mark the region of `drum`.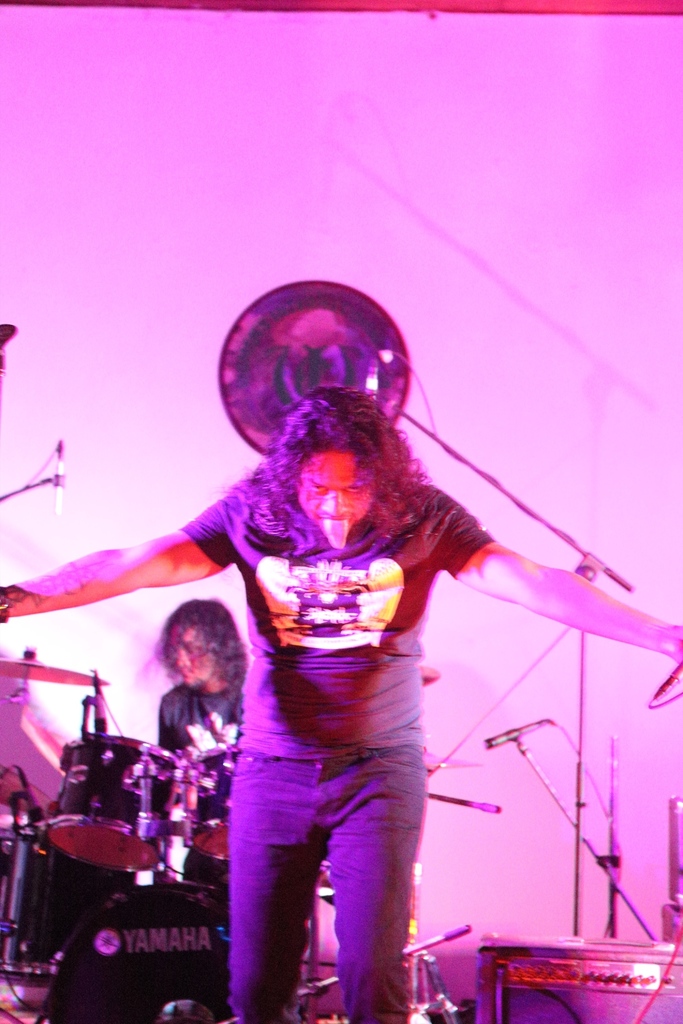
Region: pyautogui.locateOnScreen(482, 939, 682, 1023).
